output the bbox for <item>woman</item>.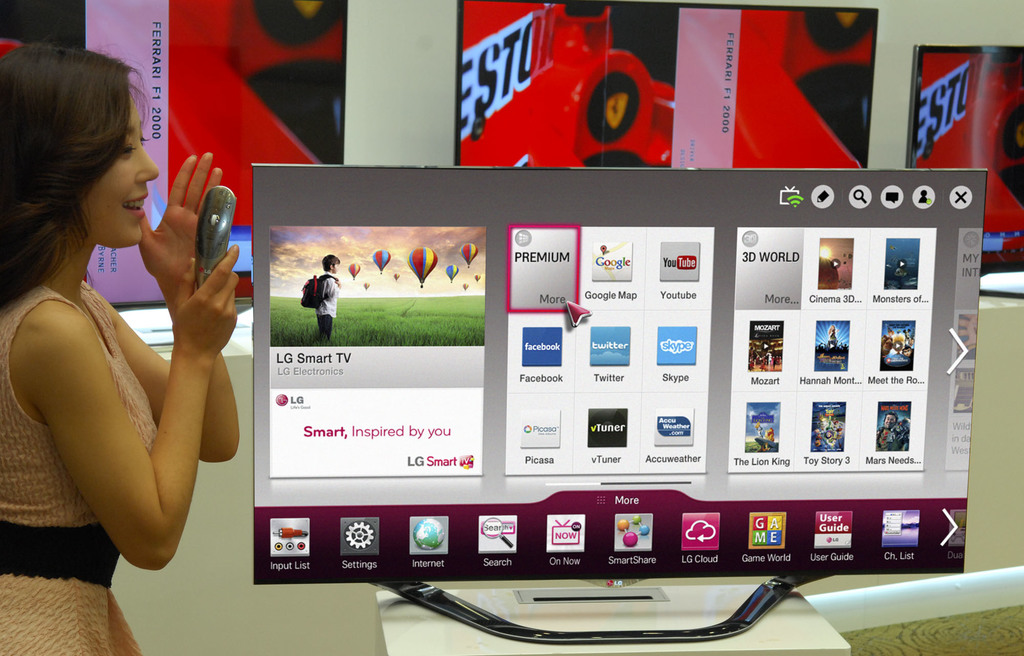
0, 33, 245, 655.
